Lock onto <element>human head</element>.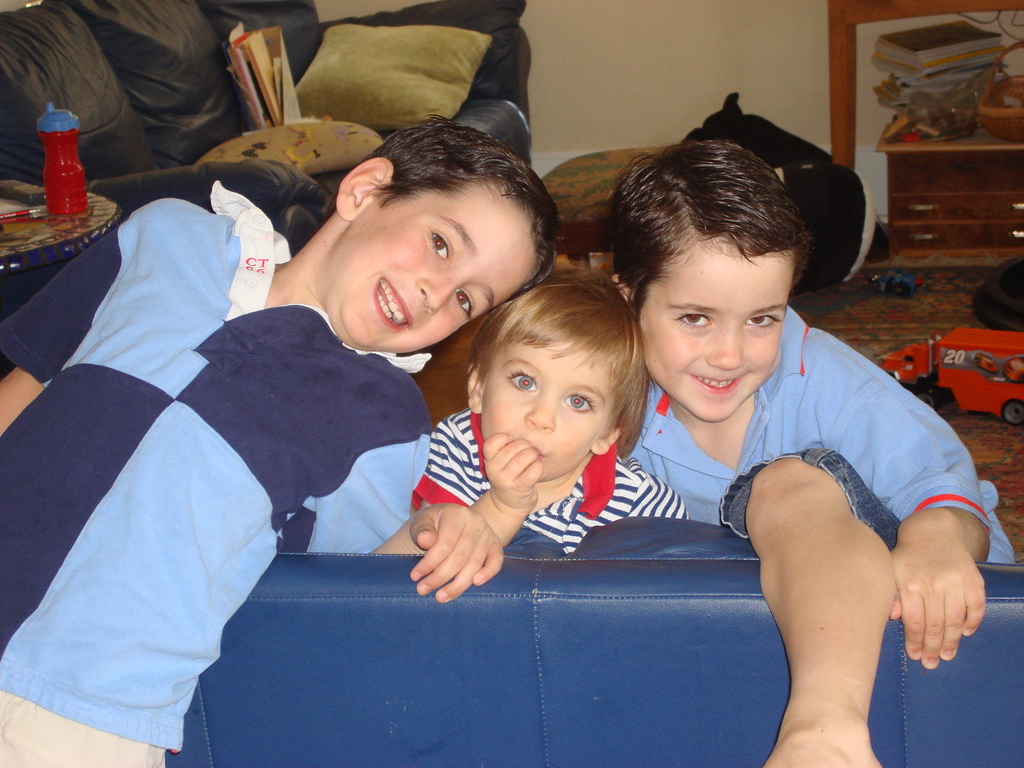
Locked: [460, 269, 646, 476].
